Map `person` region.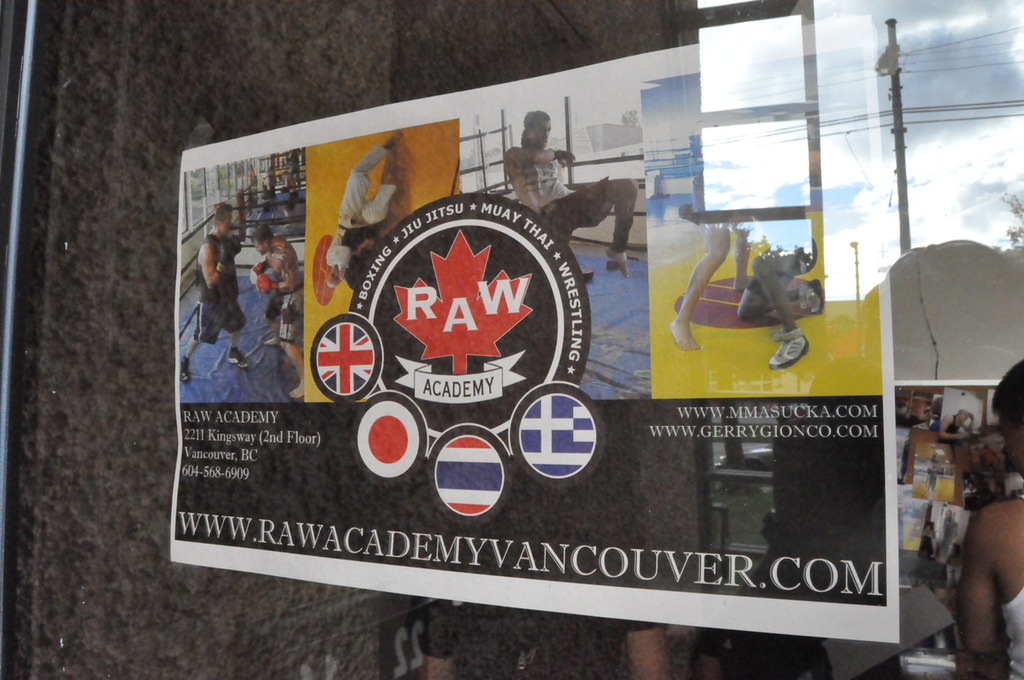
Mapped to bbox=(665, 210, 757, 353).
